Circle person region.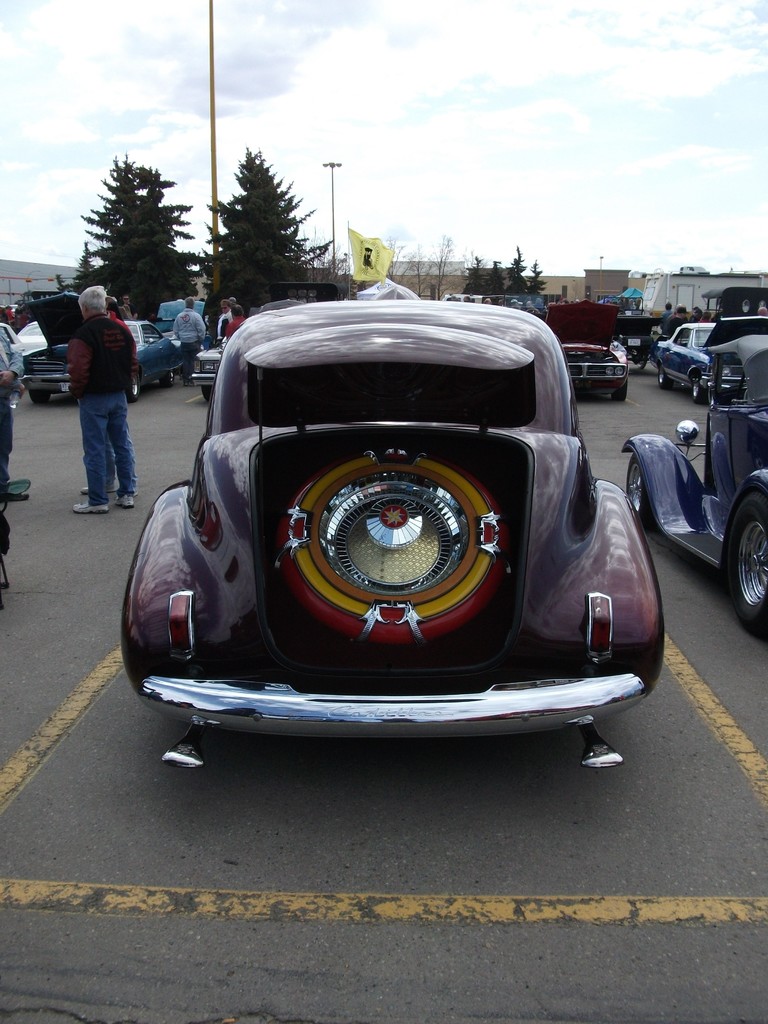
Region: Rect(214, 294, 239, 345).
